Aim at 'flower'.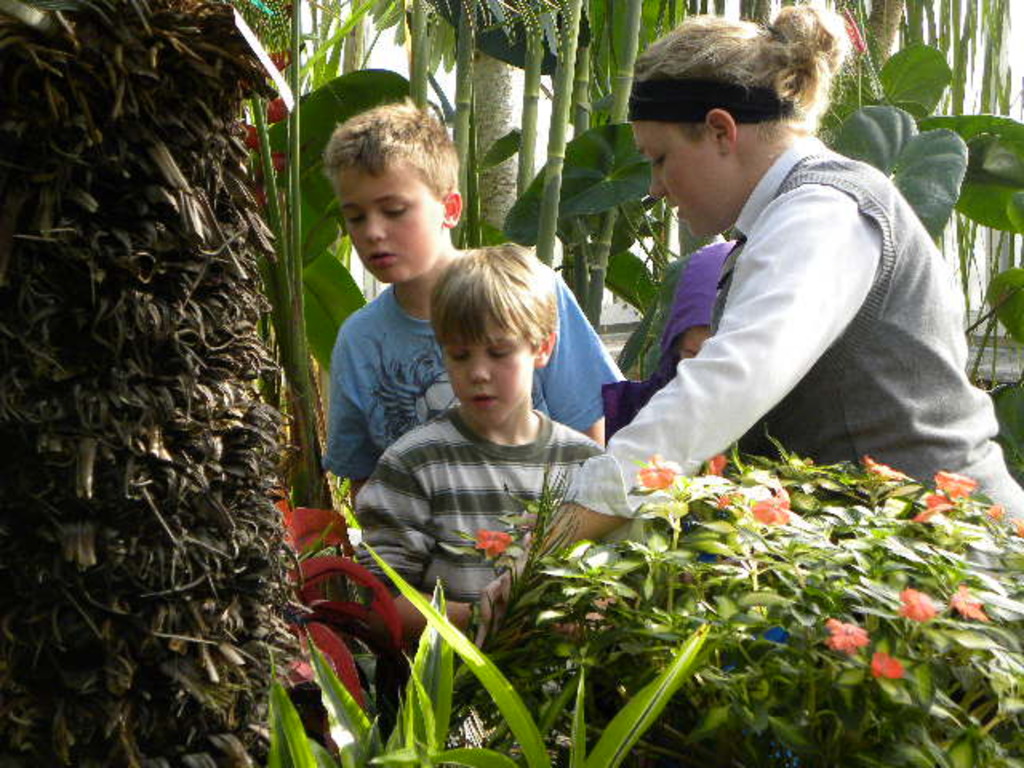
Aimed at crop(824, 619, 874, 645).
